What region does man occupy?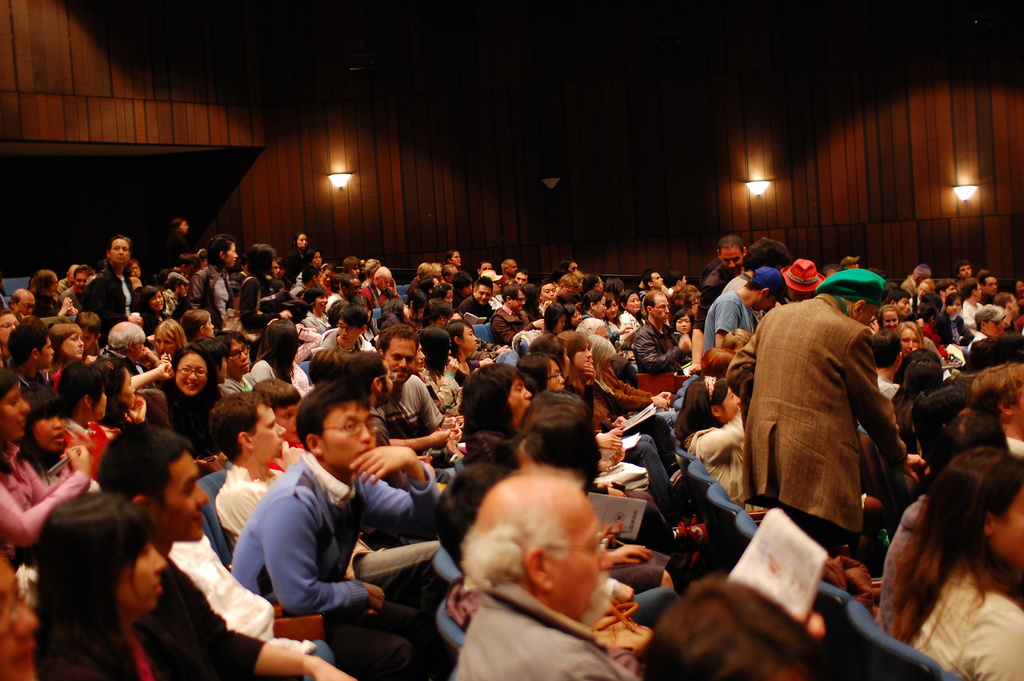
[x1=735, y1=284, x2=936, y2=593].
